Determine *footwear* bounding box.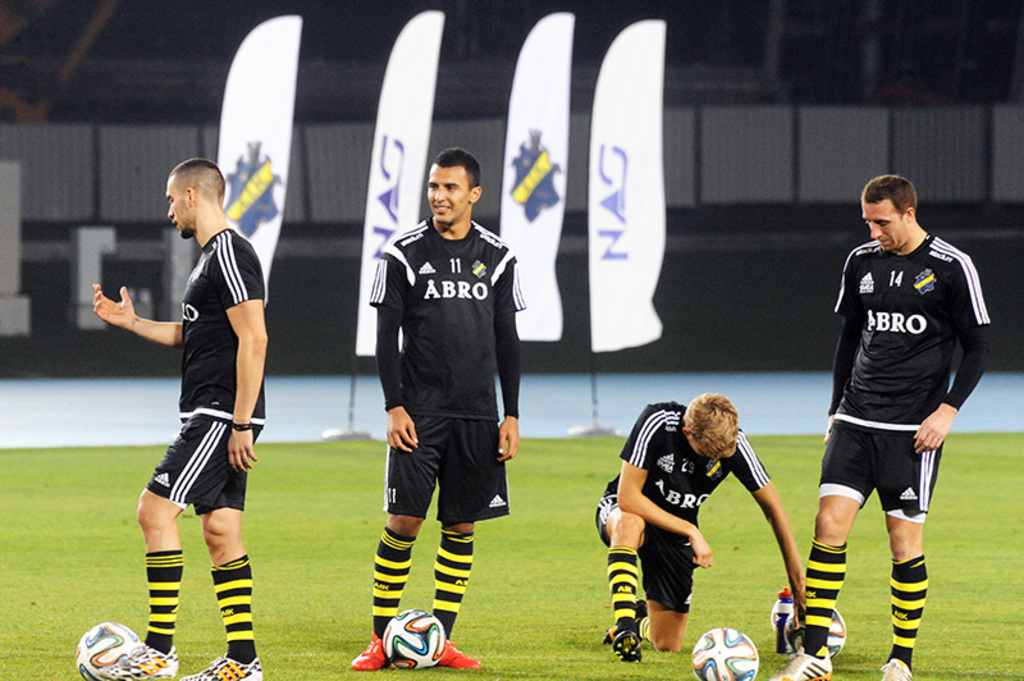
Determined: (869,646,913,680).
